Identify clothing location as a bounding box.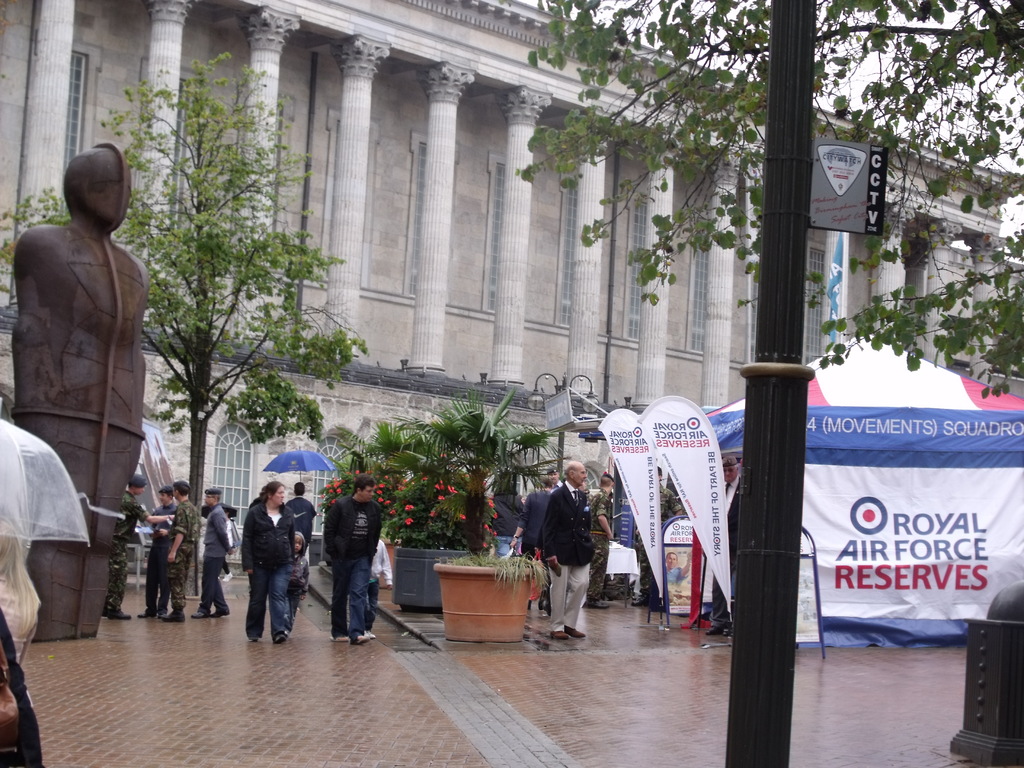
108,492,139,610.
